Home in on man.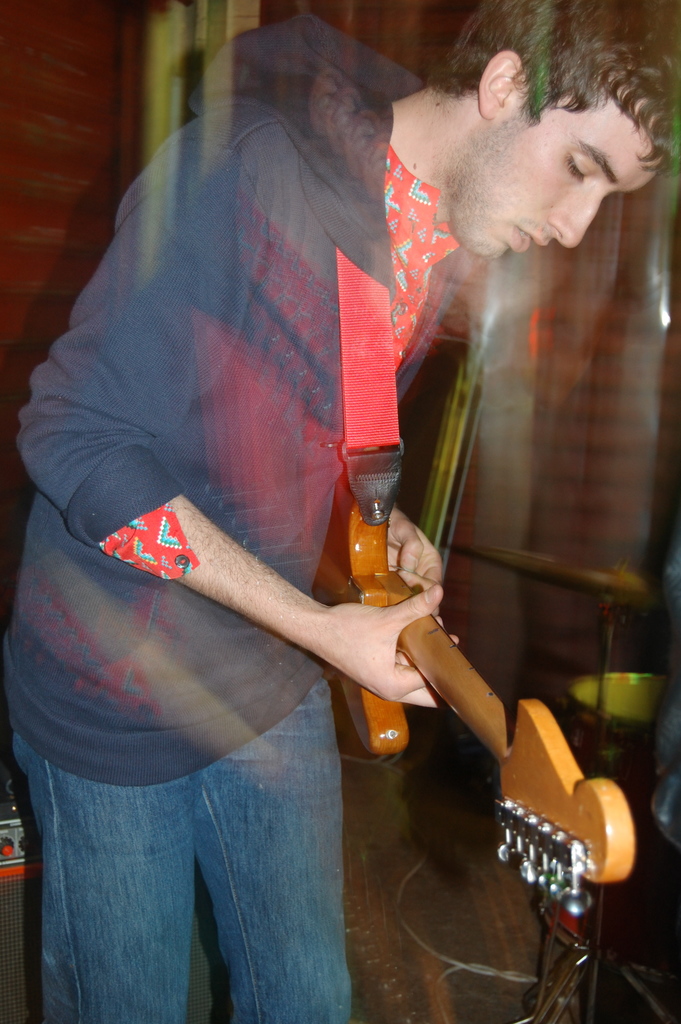
Homed in at detection(65, 6, 598, 925).
